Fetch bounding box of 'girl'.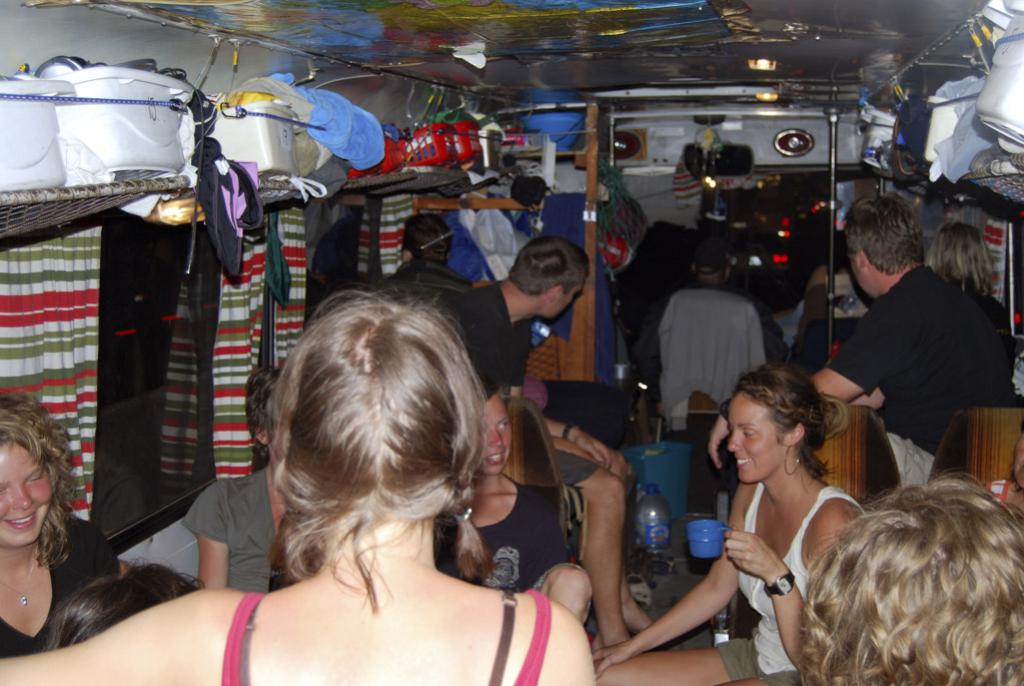
Bbox: (x1=588, y1=365, x2=866, y2=685).
